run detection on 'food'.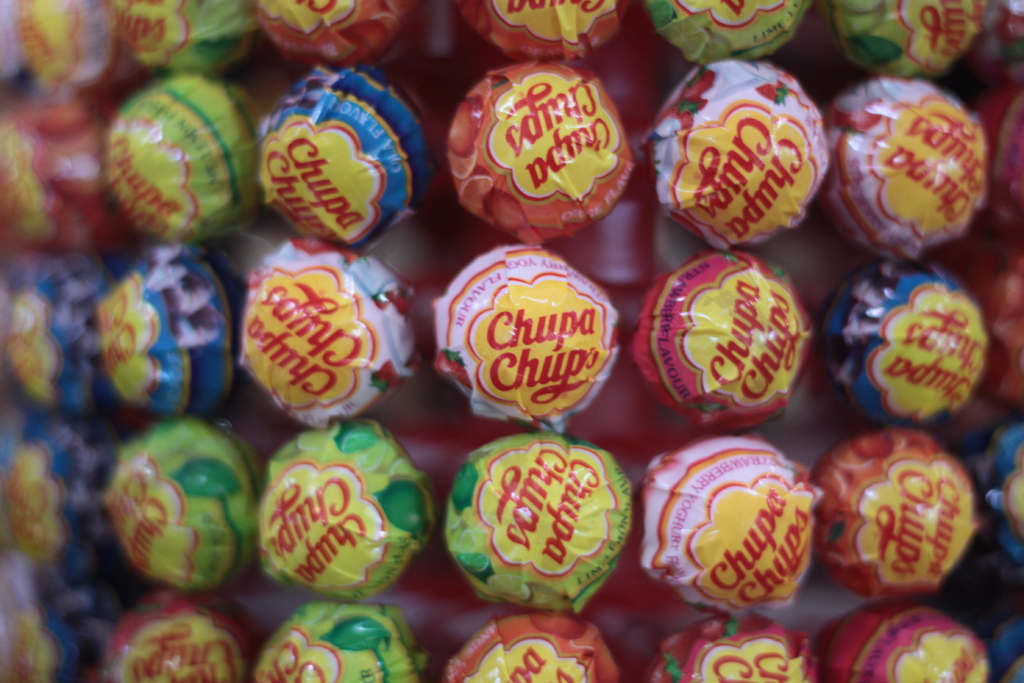
Result: Rect(0, 0, 1023, 682).
